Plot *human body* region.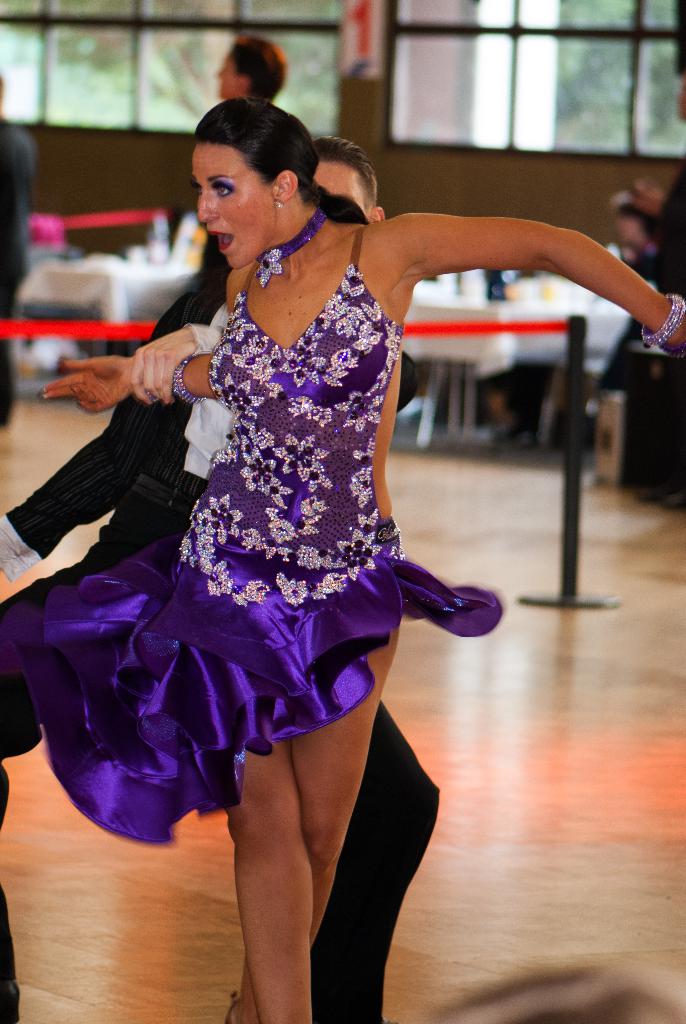
Plotted at box(145, 22, 291, 344).
